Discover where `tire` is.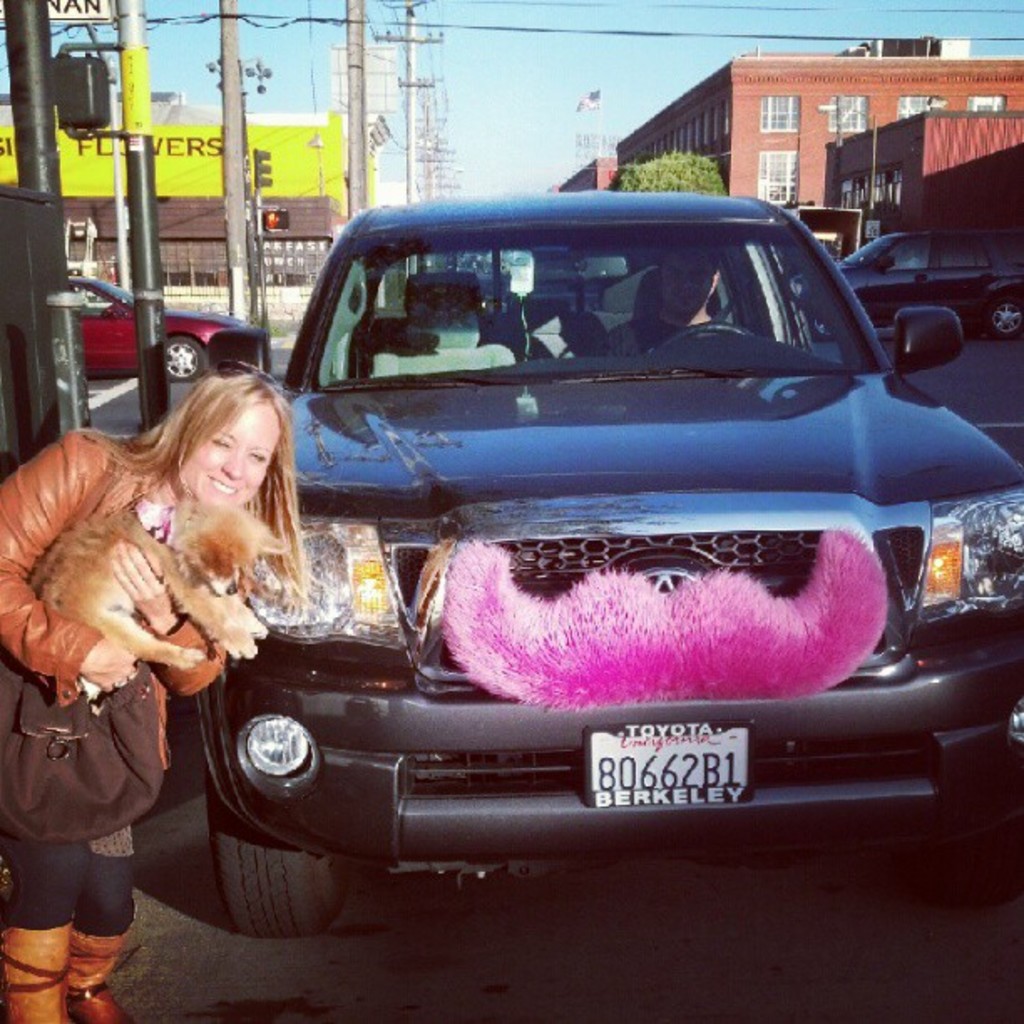
Discovered at [812, 313, 835, 341].
